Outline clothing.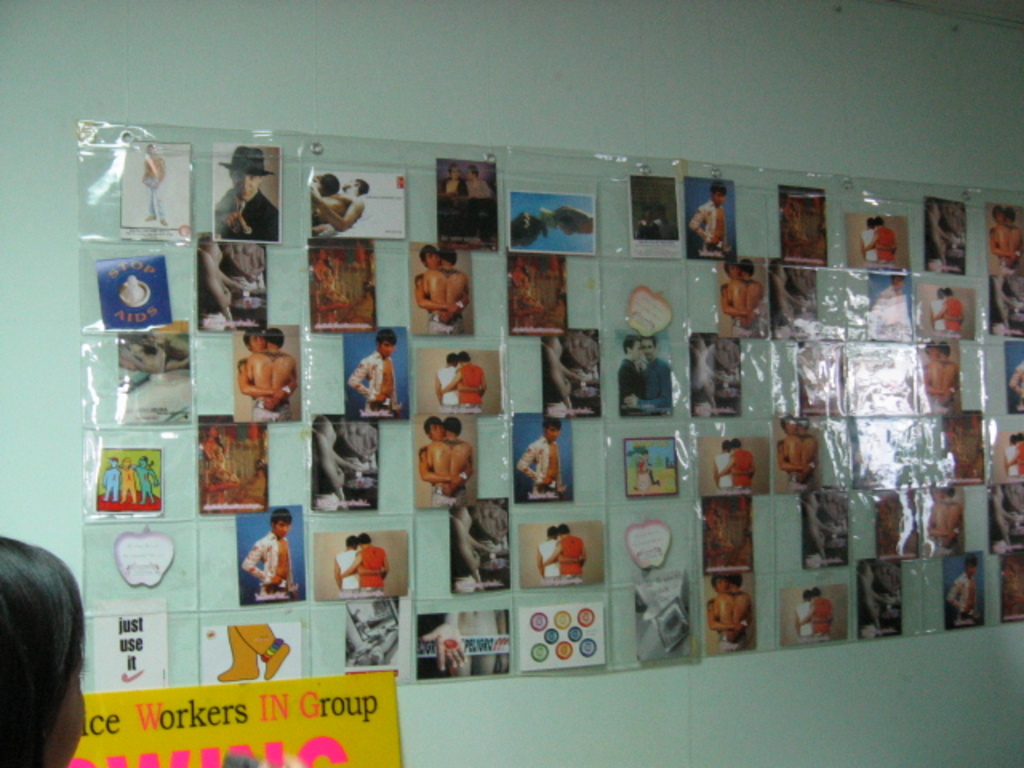
Outline: box(514, 438, 565, 498).
